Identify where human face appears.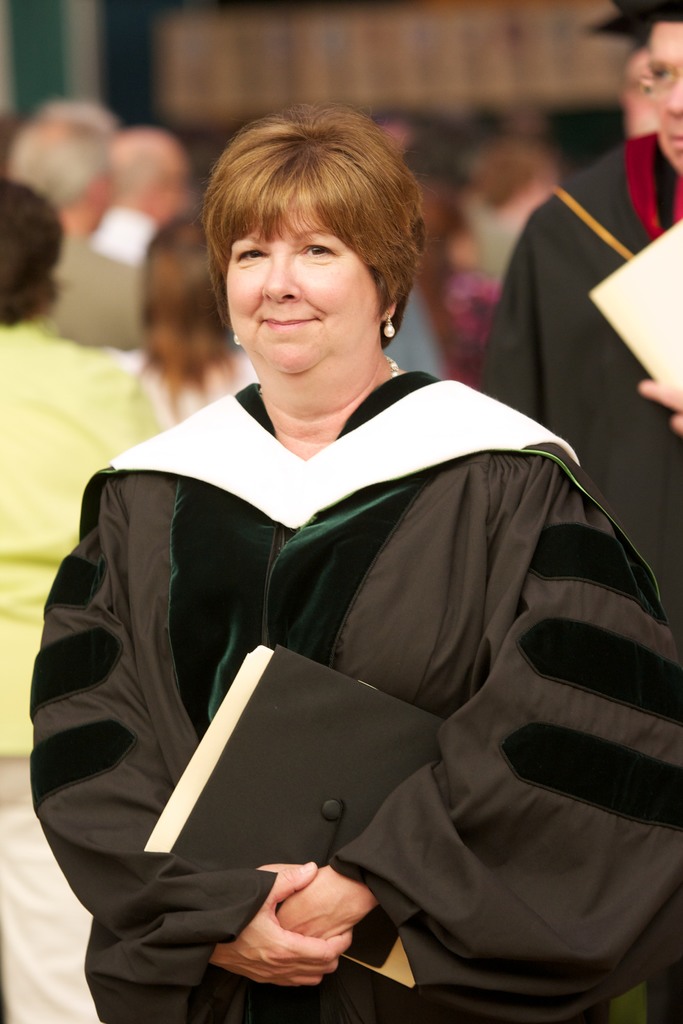
Appears at select_region(230, 190, 370, 376).
